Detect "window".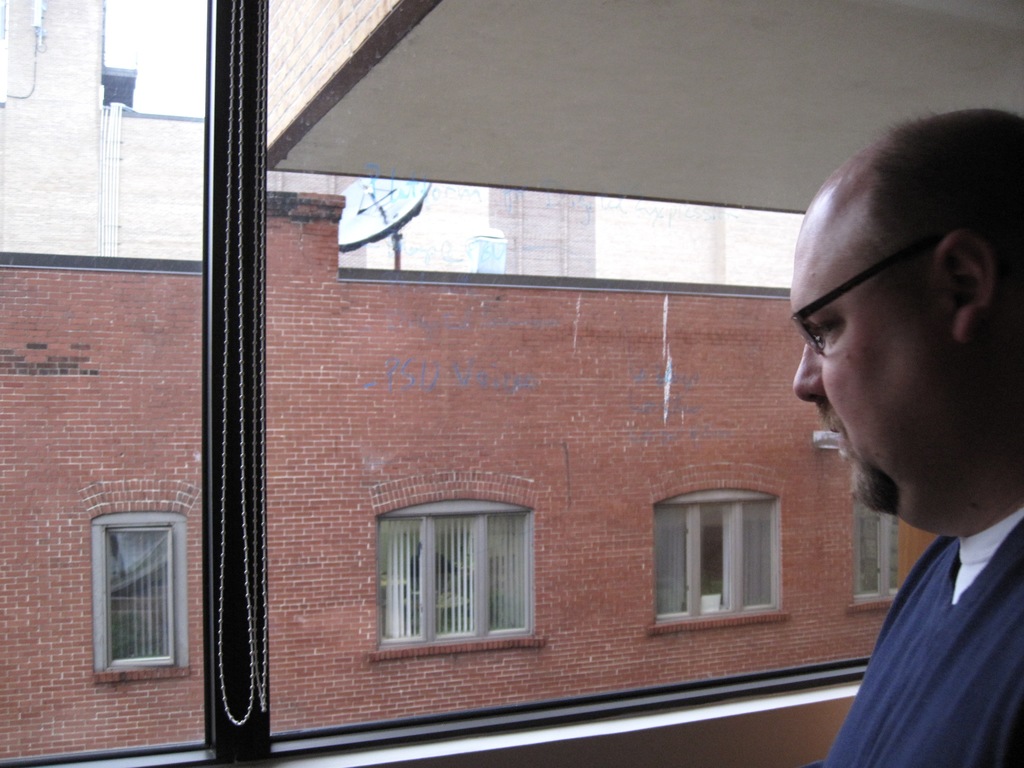
Detected at x1=652 y1=495 x2=785 y2=634.
